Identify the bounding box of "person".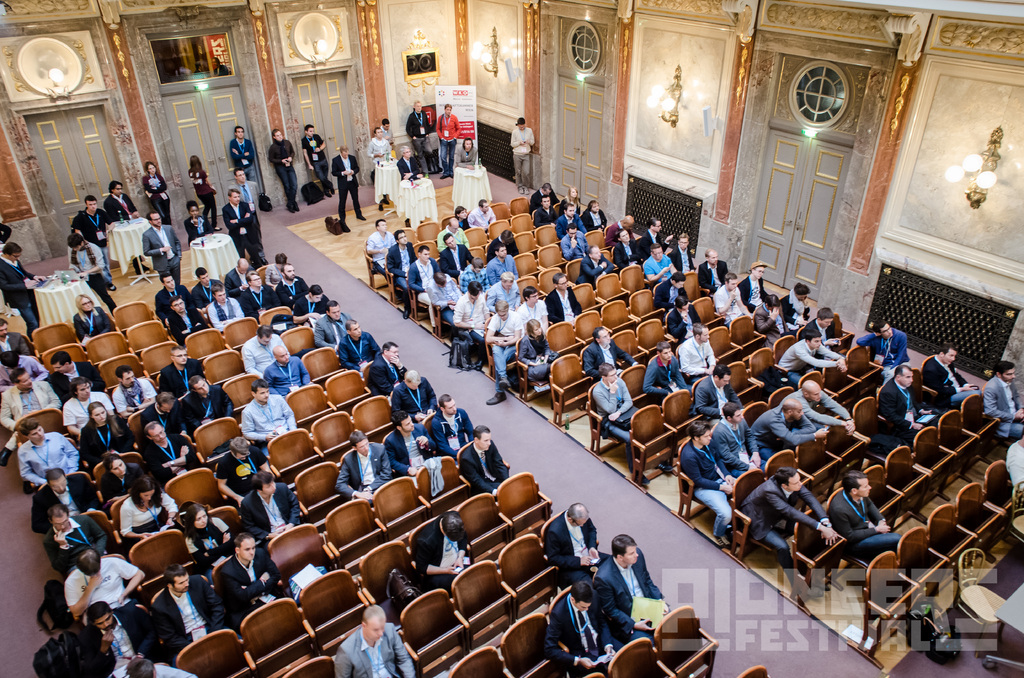
596,533,673,646.
